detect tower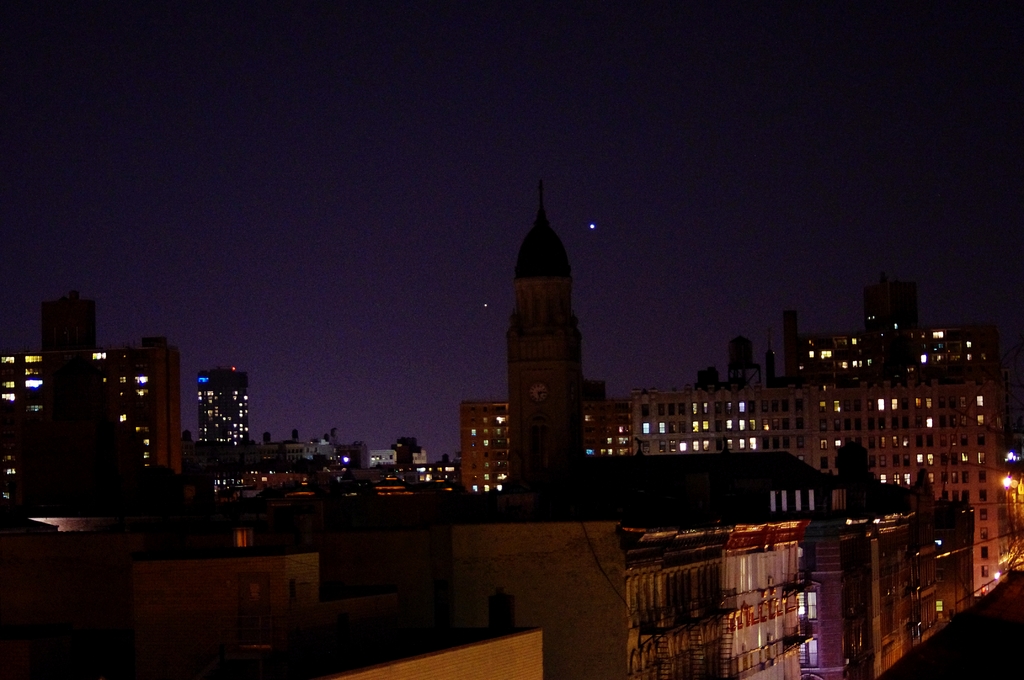
{"x1": 481, "y1": 180, "x2": 604, "y2": 497}
